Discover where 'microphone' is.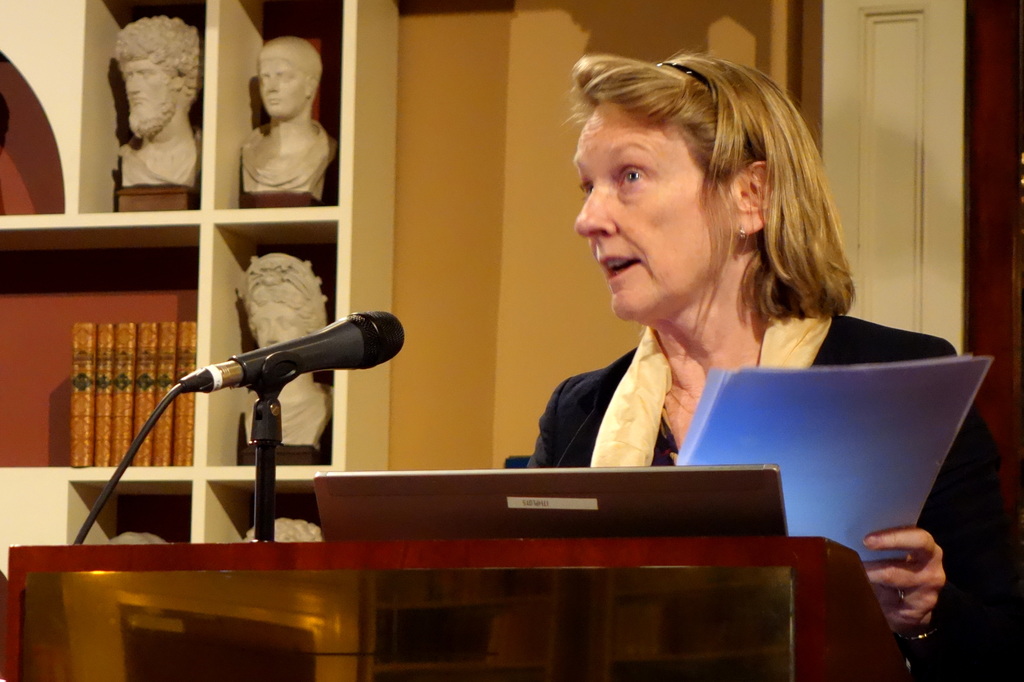
Discovered at (173,308,405,391).
